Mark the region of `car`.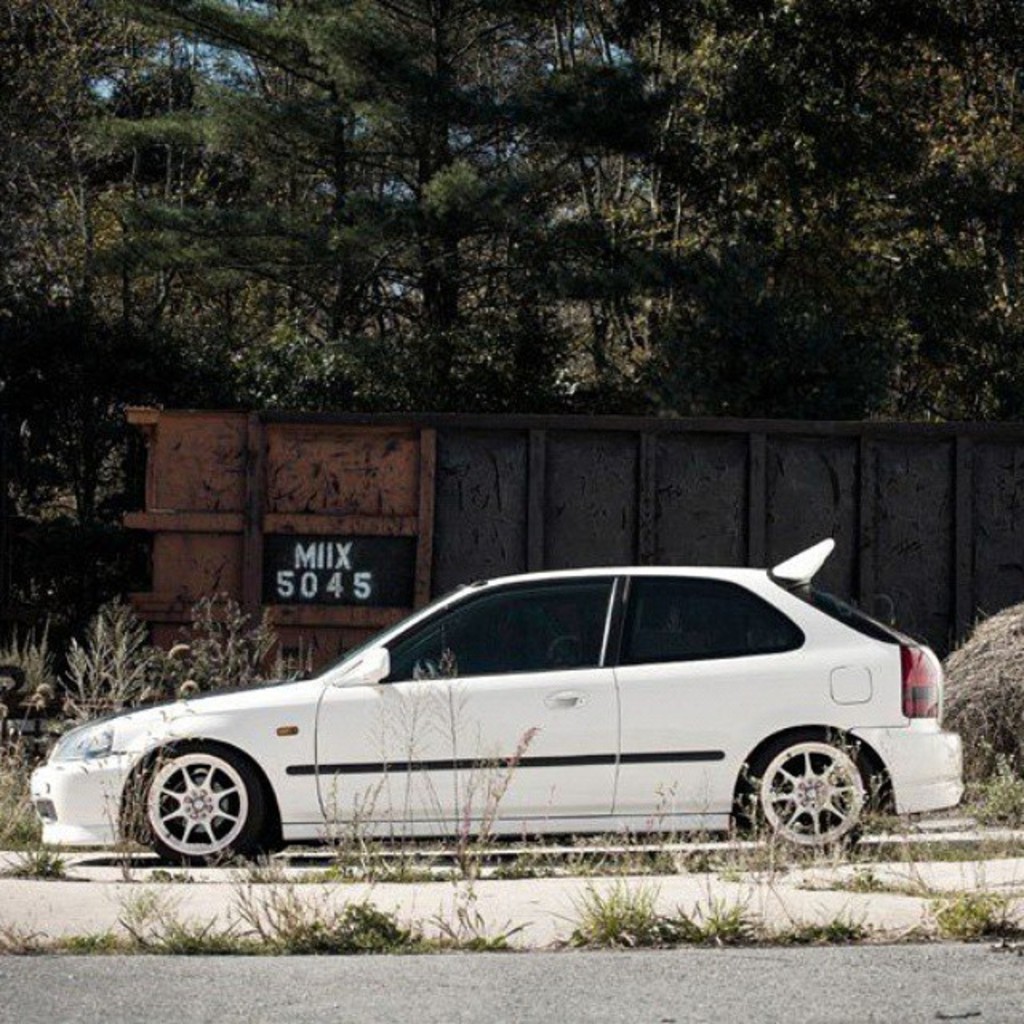
Region: (left=34, top=533, right=962, bottom=848).
